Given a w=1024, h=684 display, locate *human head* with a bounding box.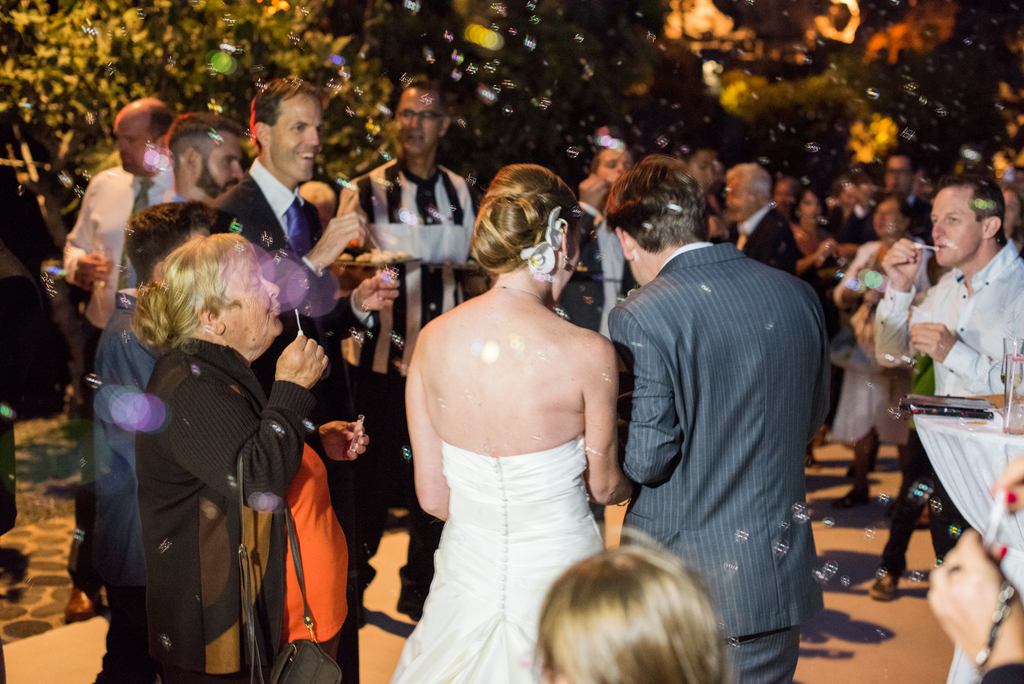
Located: 772 177 797 212.
